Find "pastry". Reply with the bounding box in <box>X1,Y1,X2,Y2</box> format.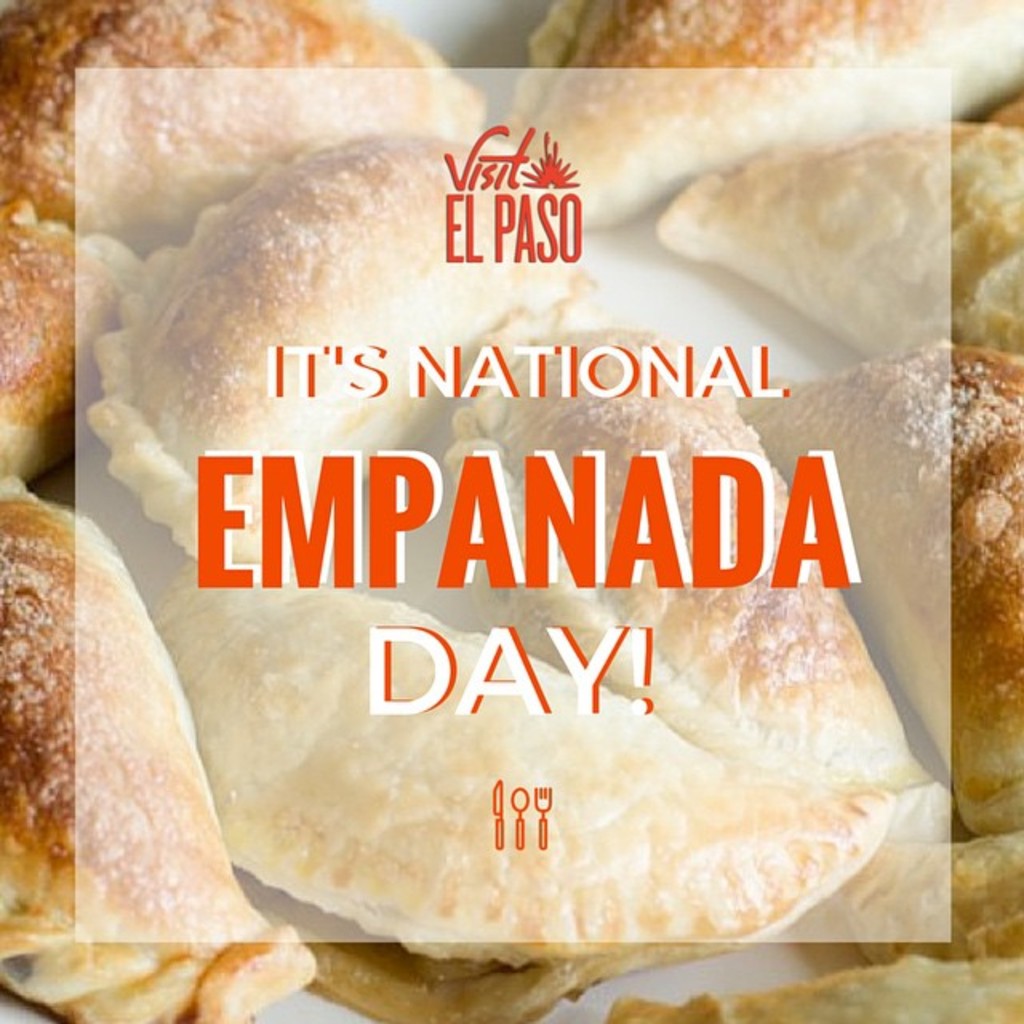
<box>450,278,931,781</box>.
